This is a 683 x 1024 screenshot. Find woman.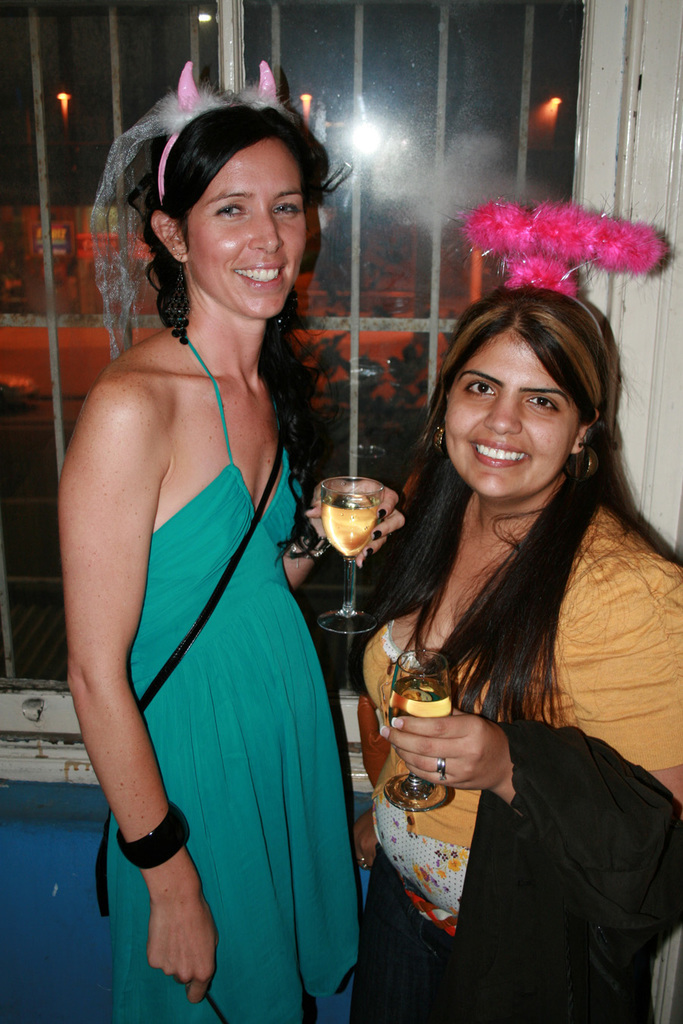
Bounding box: (48, 87, 374, 1023).
